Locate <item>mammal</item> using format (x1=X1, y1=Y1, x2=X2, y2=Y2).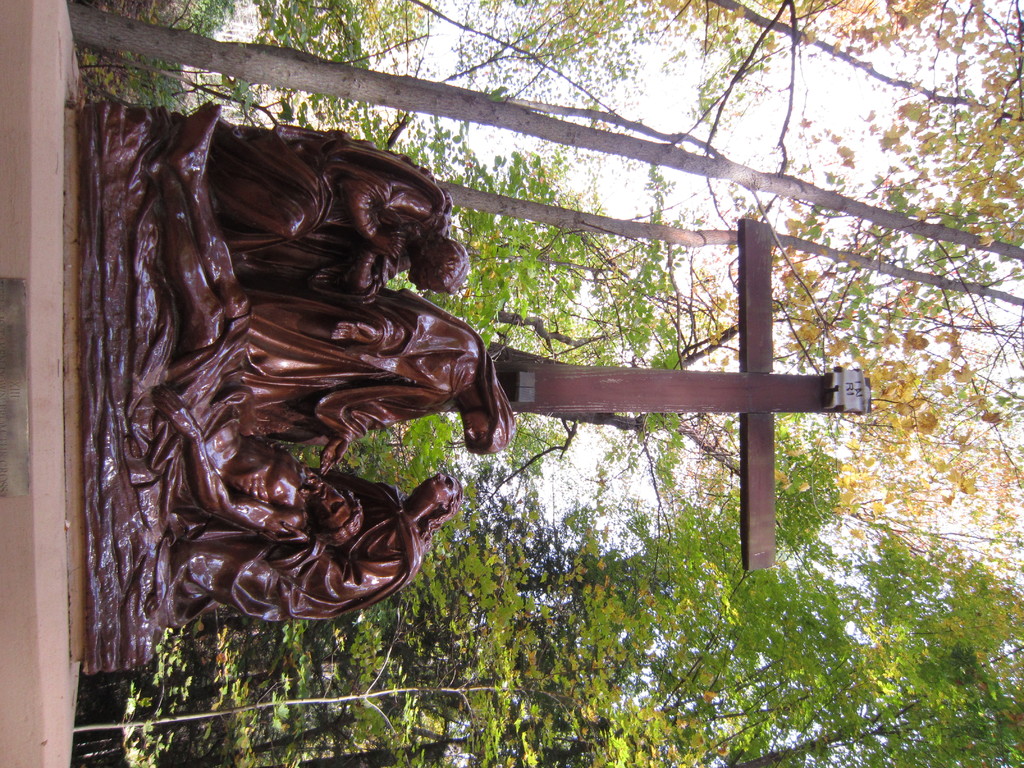
(x1=151, y1=463, x2=463, y2=630).
